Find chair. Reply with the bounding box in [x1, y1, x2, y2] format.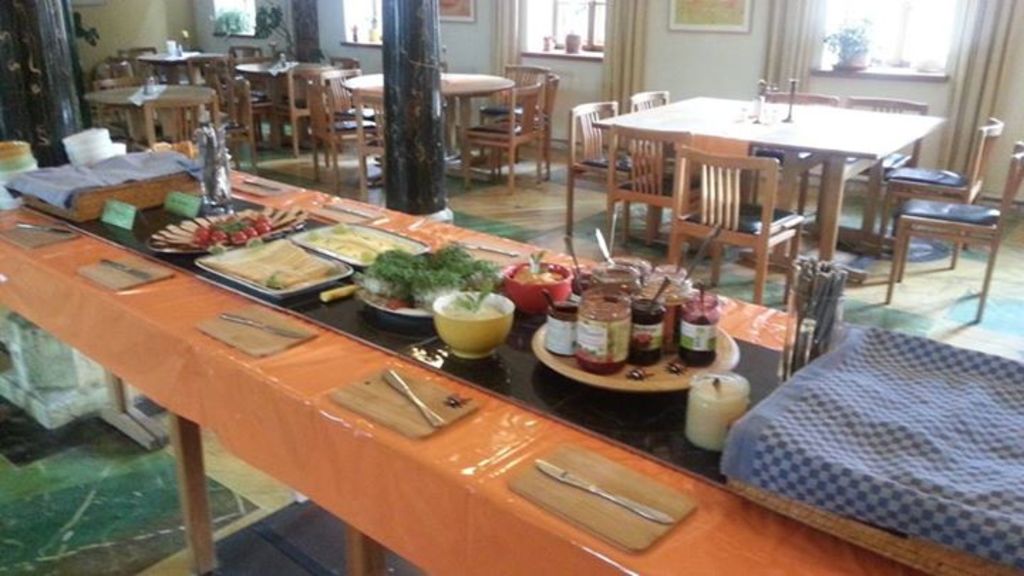
[816, 94, 932, 250].
